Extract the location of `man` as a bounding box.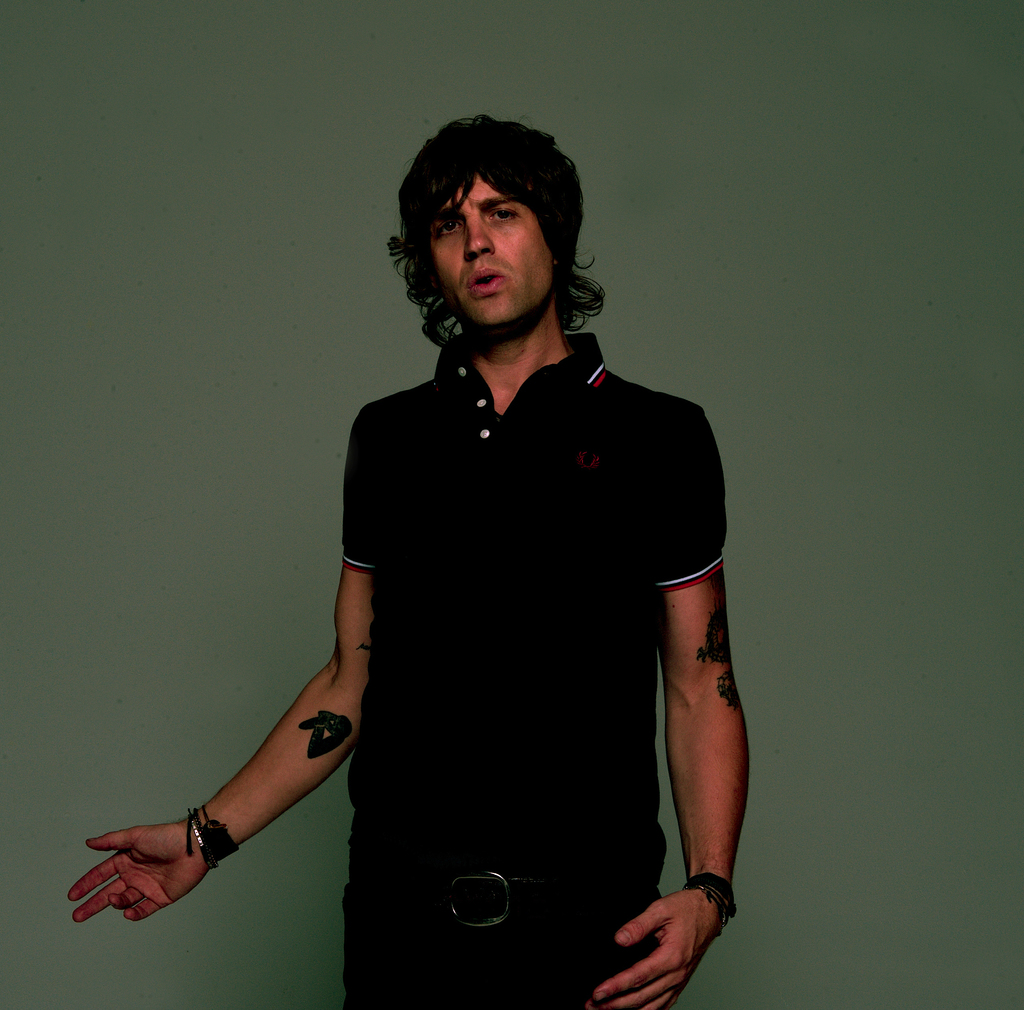
region(271, 117, 751, 1009).
